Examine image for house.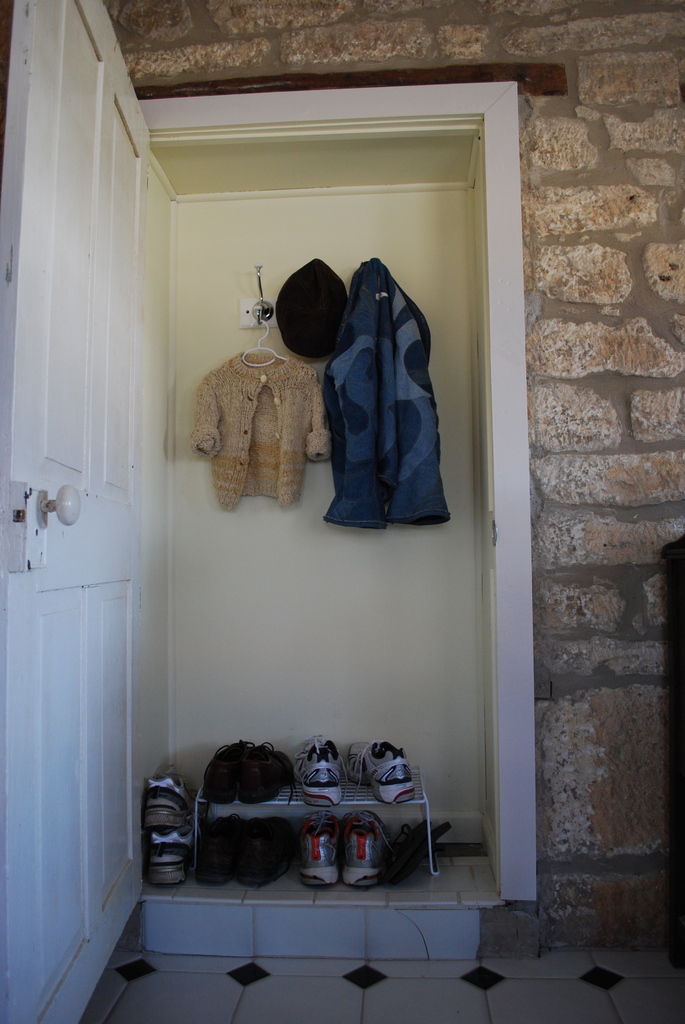
Examination result: (0, 0, 684, 1023).
